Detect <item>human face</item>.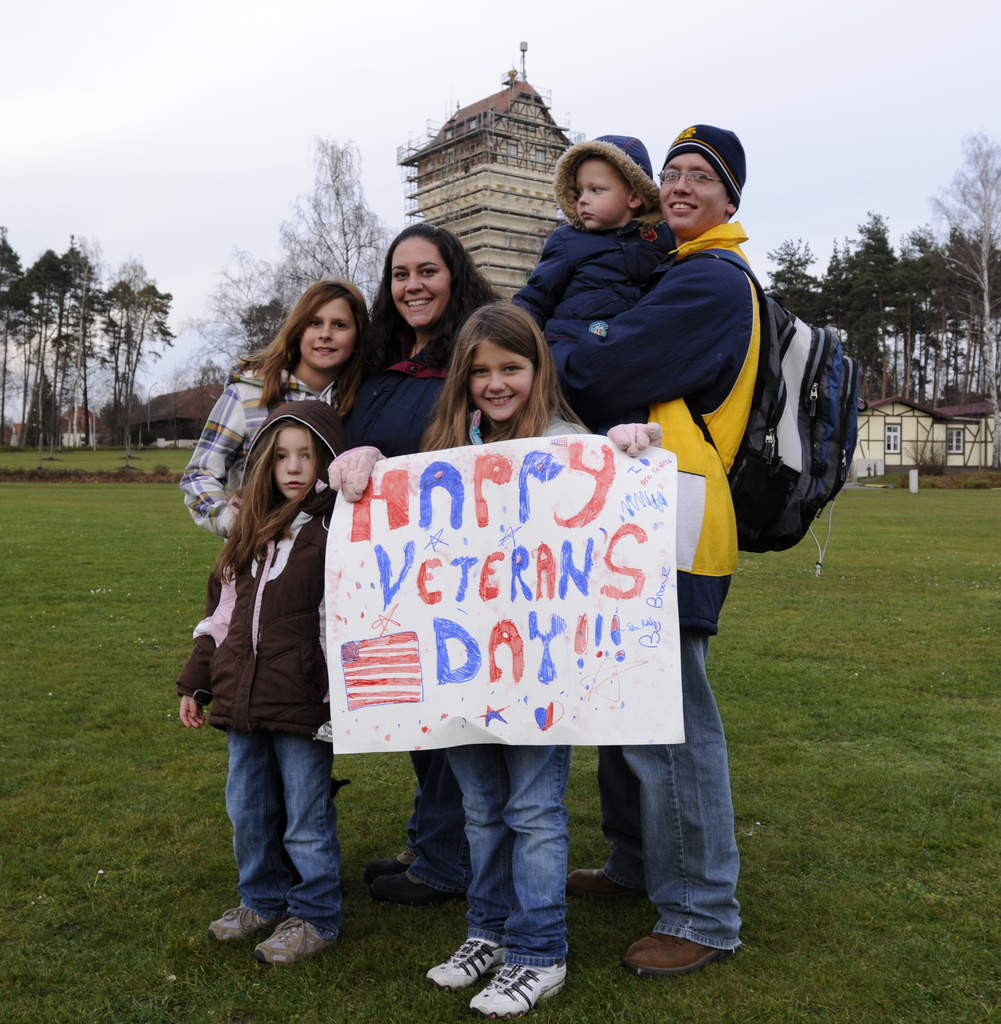
Detected at left=563, top=157, right=630, bottom=236.
